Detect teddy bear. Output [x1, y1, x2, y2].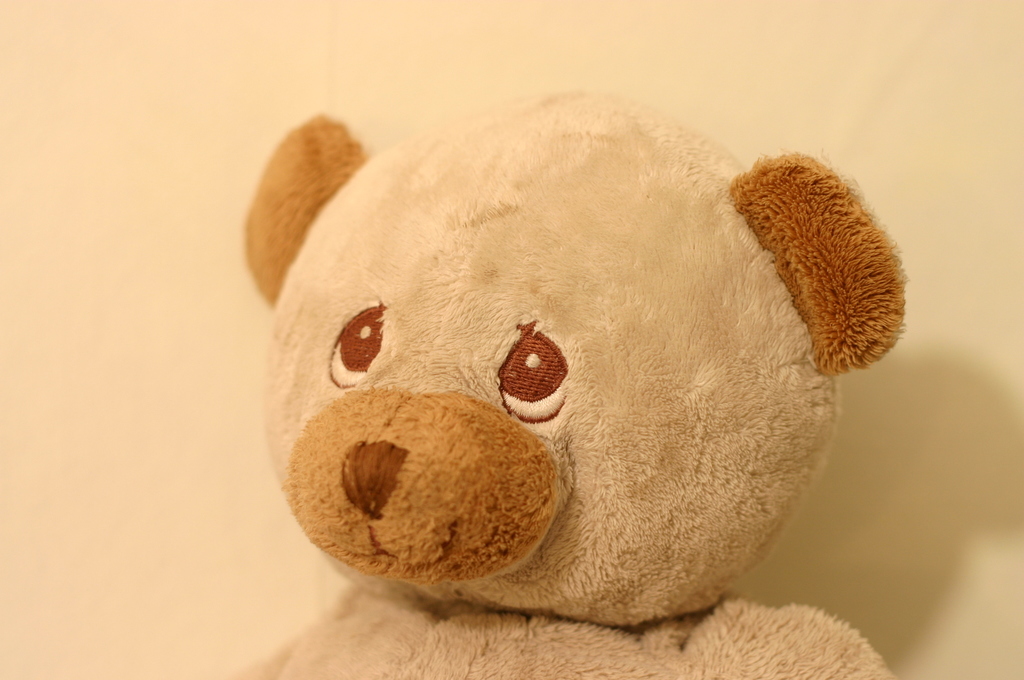
[222, 83, 911, 679].
